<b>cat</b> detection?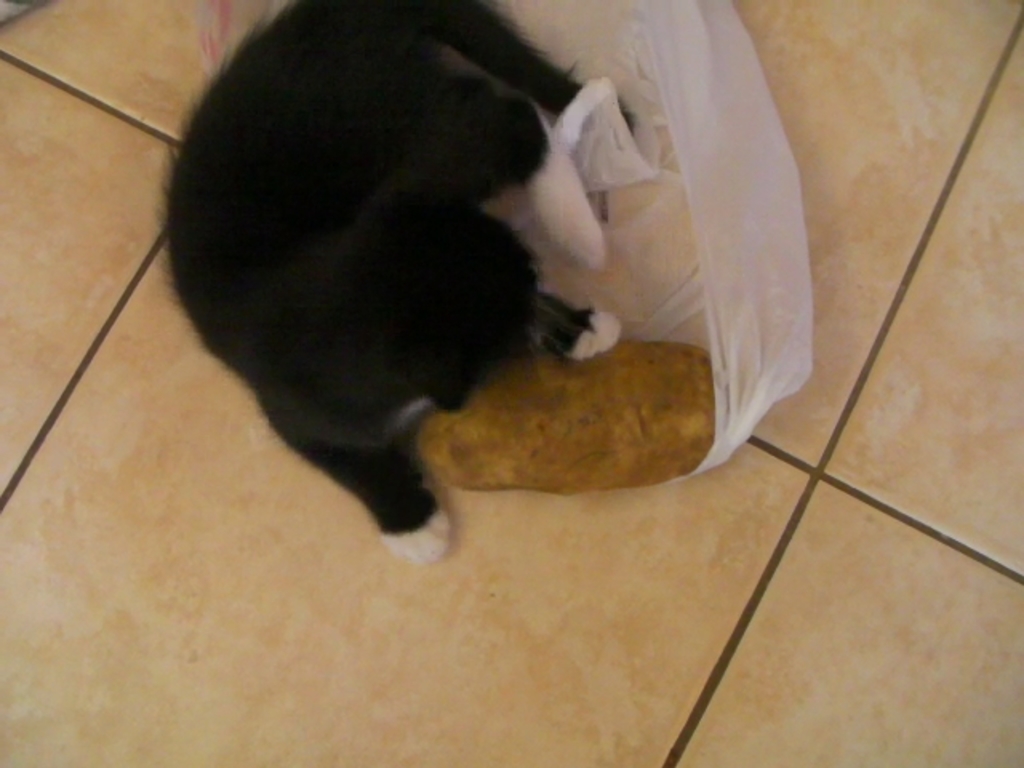
[146,0,650,576]
